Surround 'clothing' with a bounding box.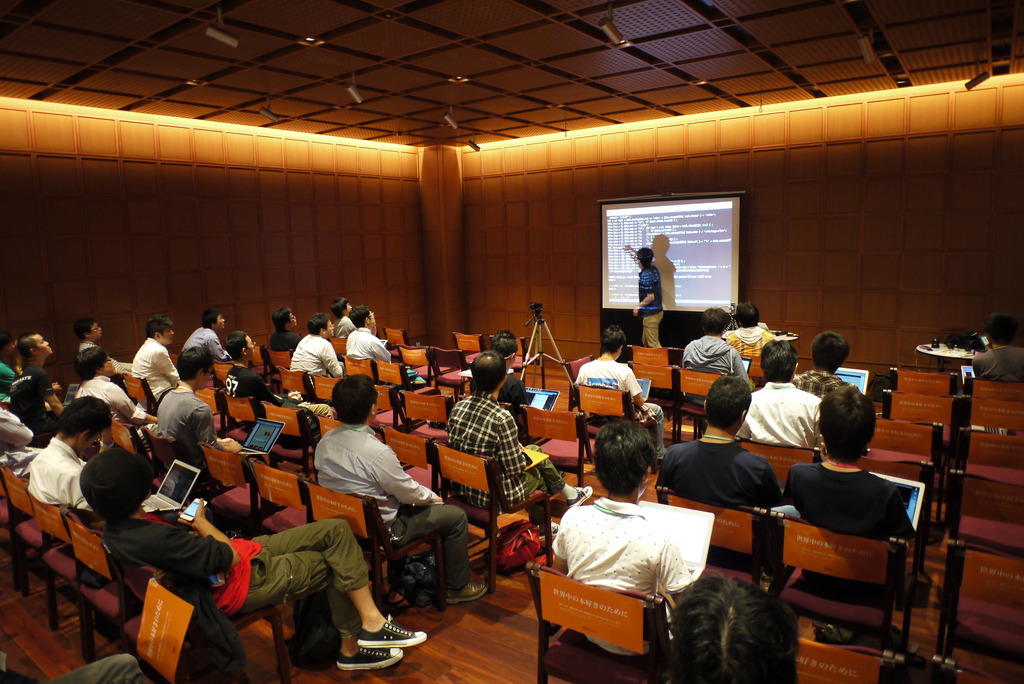
342:321:390:366.
